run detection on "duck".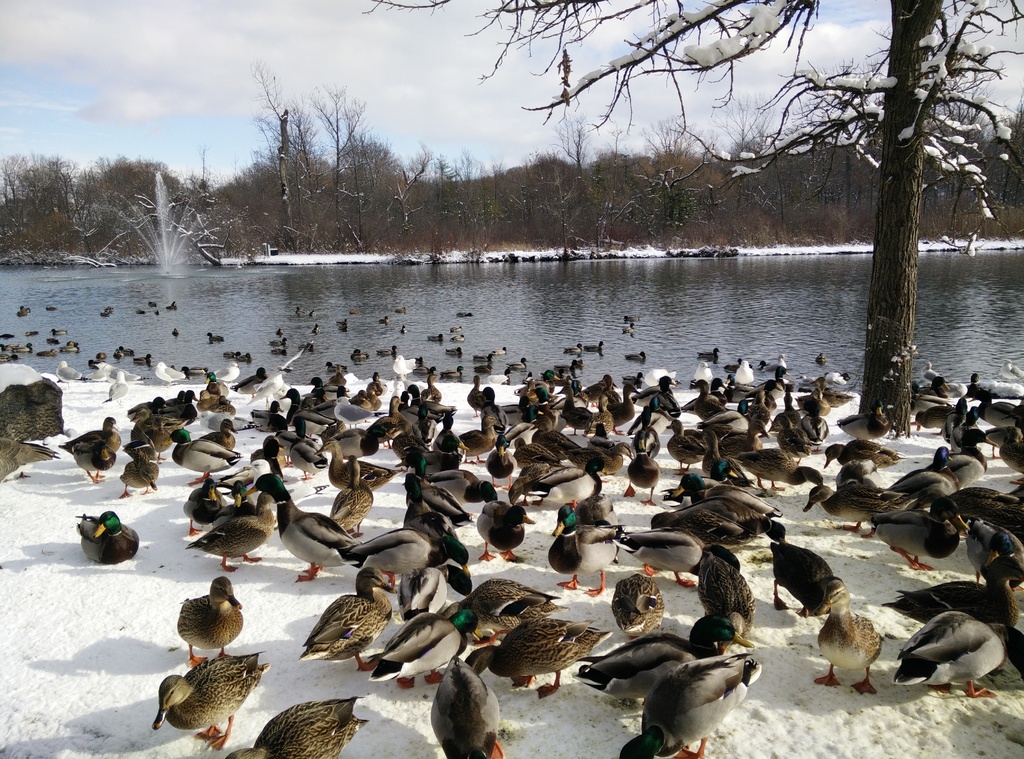
Result: [x1=164, y1=587, x2=246, y2=682].
